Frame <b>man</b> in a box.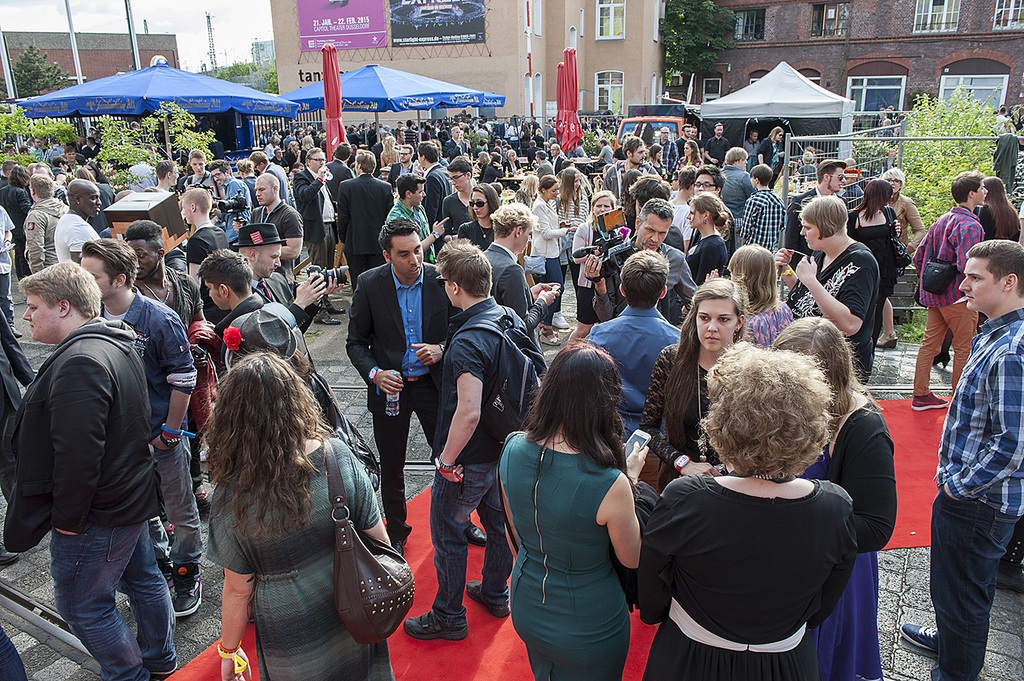
box=[182, 188, 227, 256].
